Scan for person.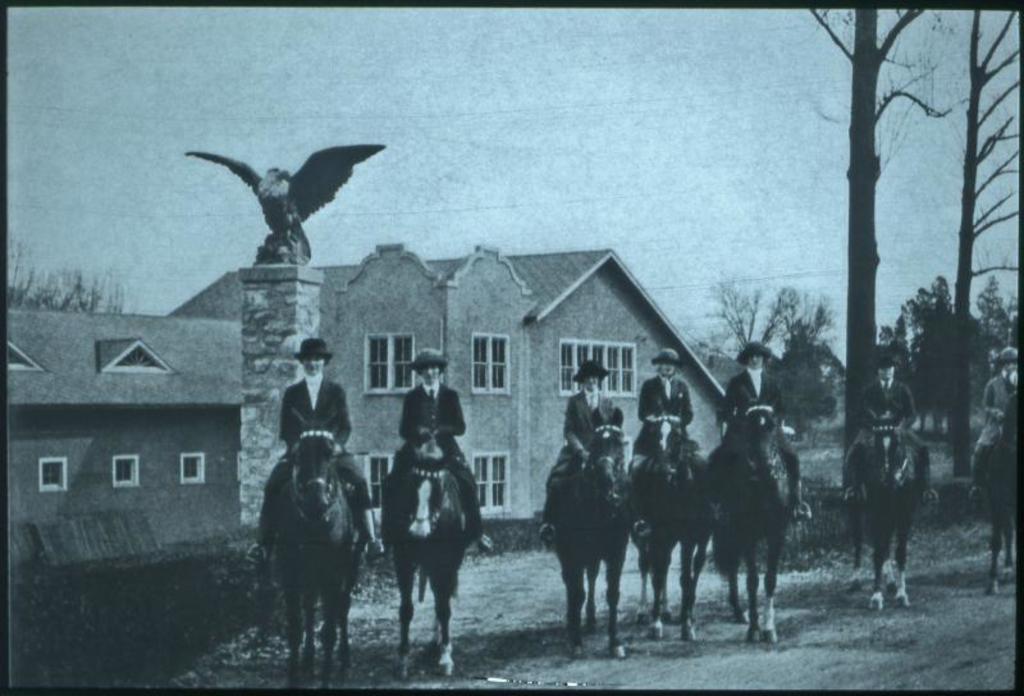
Scan result: locate(707, 339, 815, 541).
